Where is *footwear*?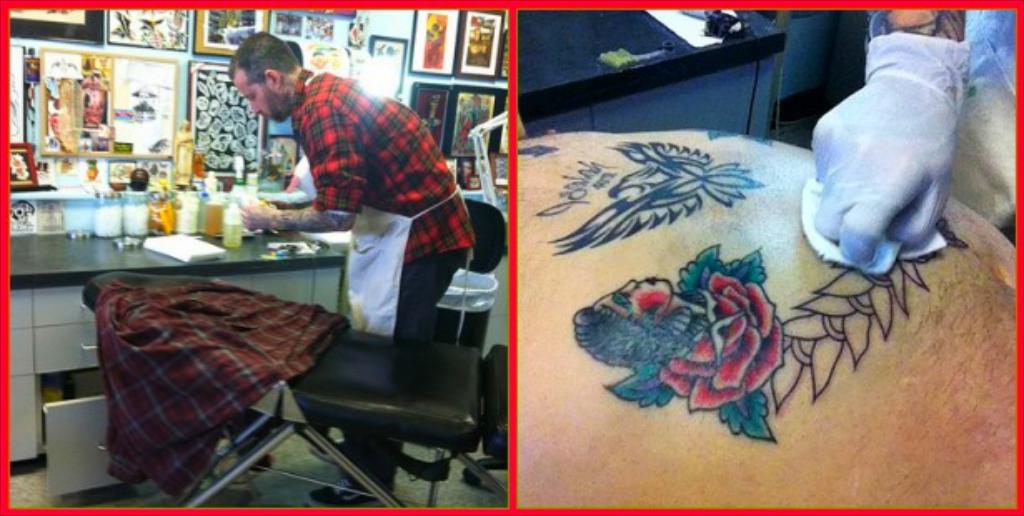
pyautogui.locateOnScreen(311, 478, 395, 508).
